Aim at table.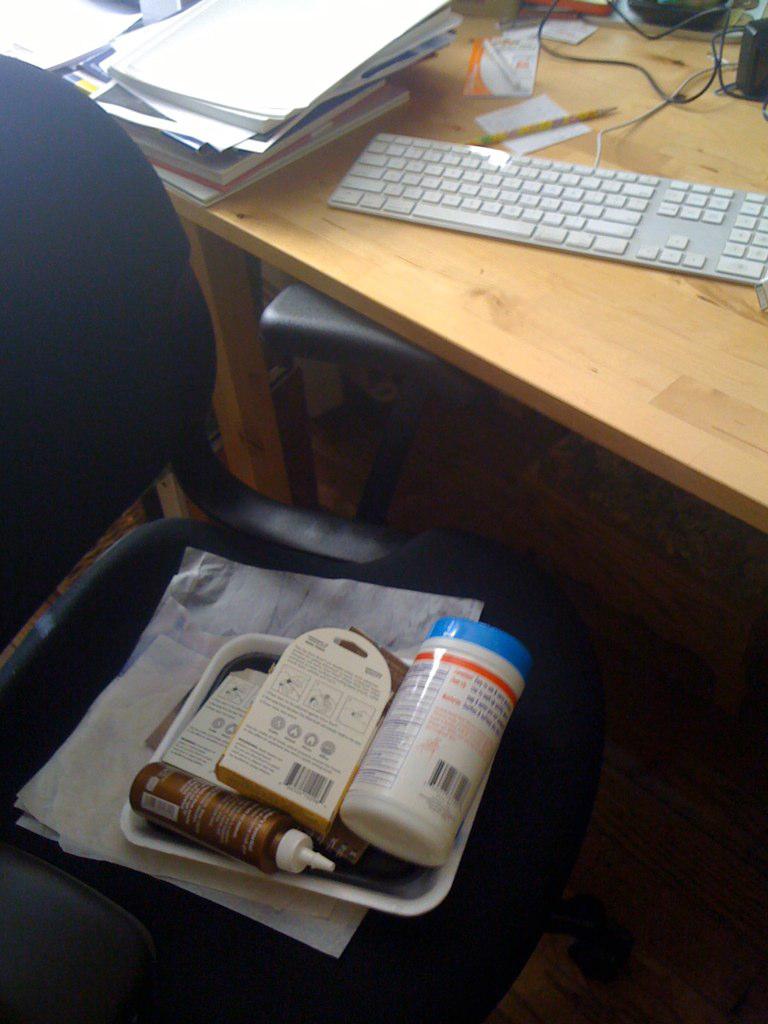
Aimed at [129, 97, 767, 563].
